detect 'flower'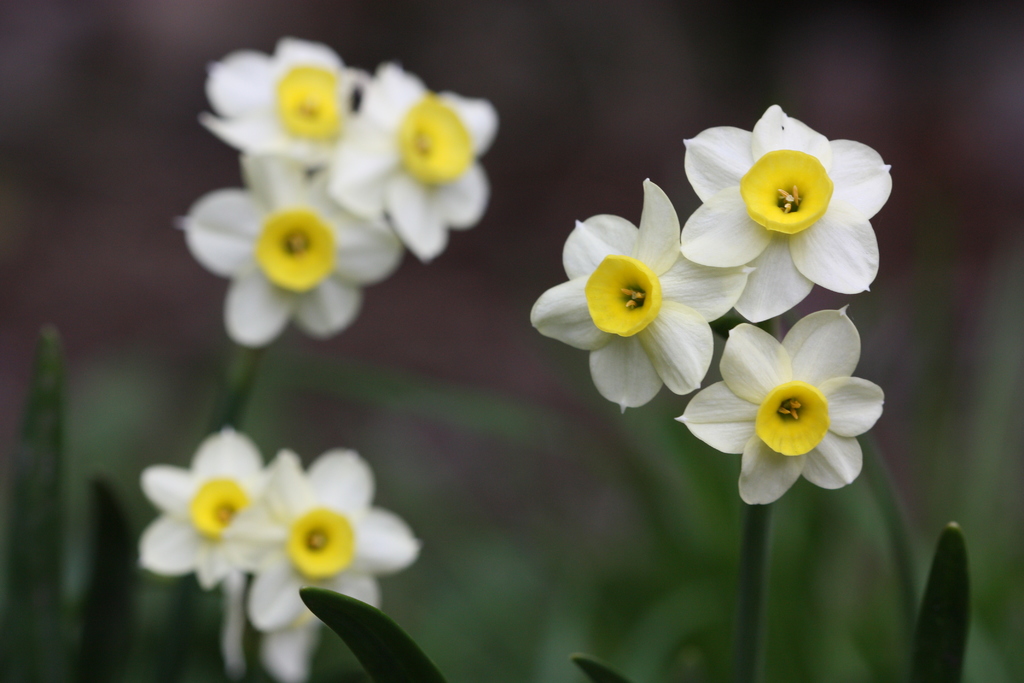
[left=678, top=105, right=890, bottom=325]
